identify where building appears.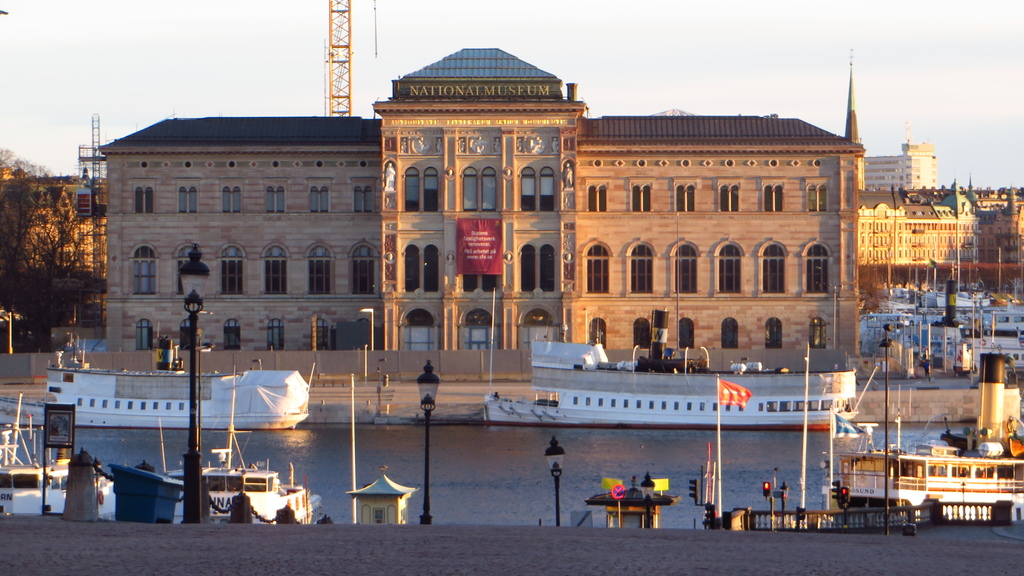
Appears at pyautogui.locateOnScreen(864, 122, 938, 188).
